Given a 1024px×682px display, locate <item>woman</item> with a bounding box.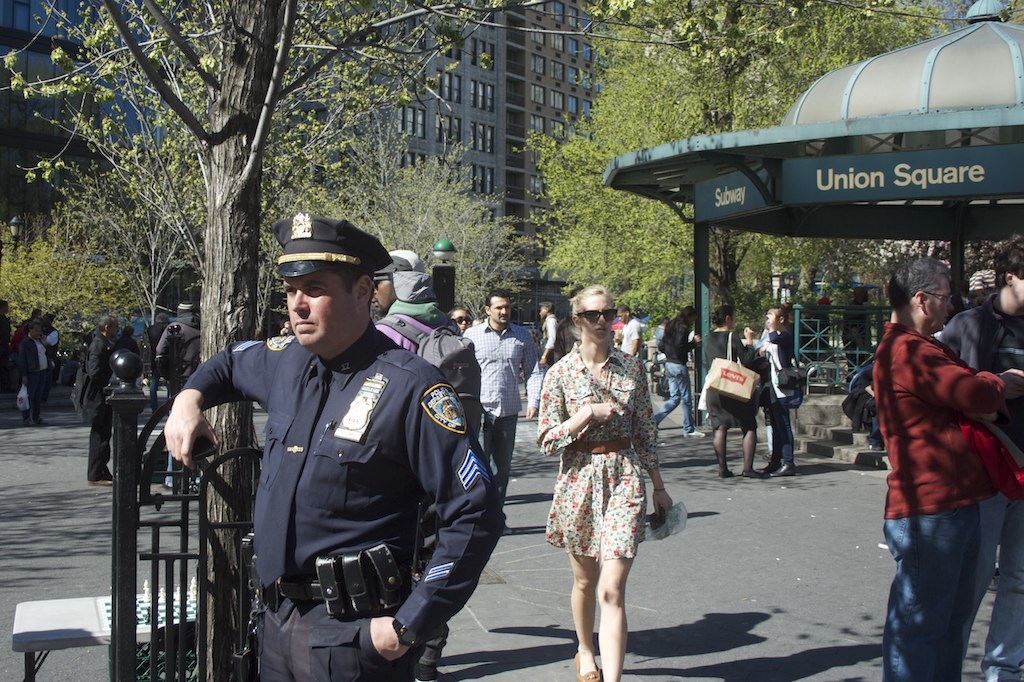
Located: BBox(275, 315, 294, 335).
